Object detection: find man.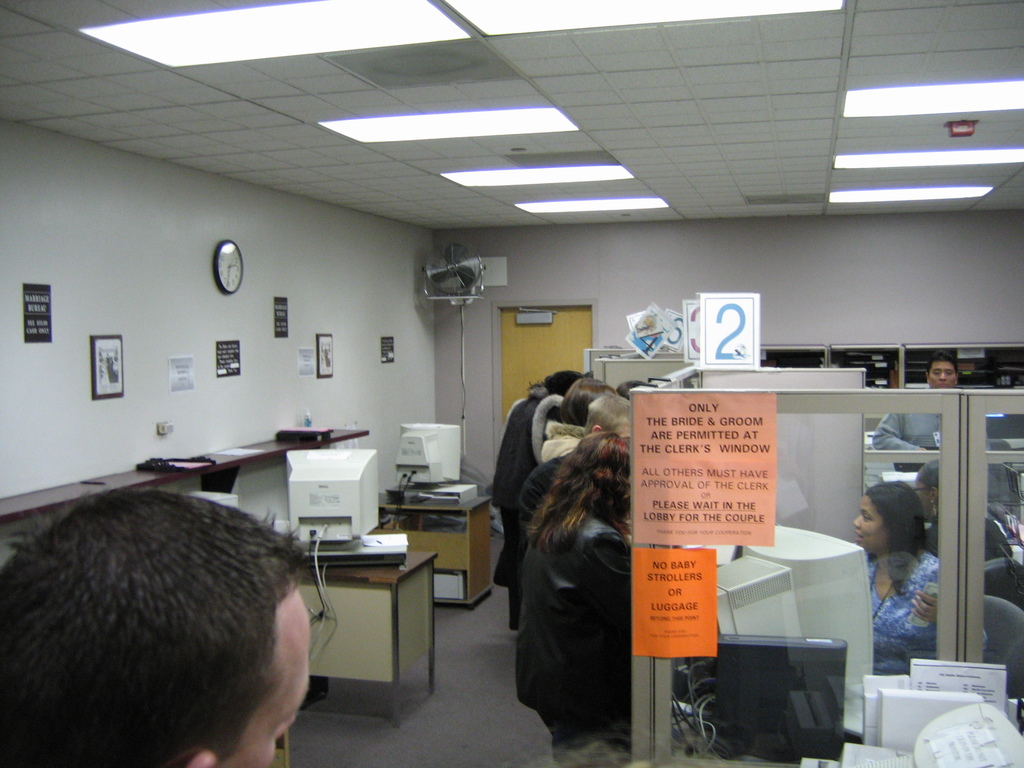
Rect(872, 353, 961, 472).
